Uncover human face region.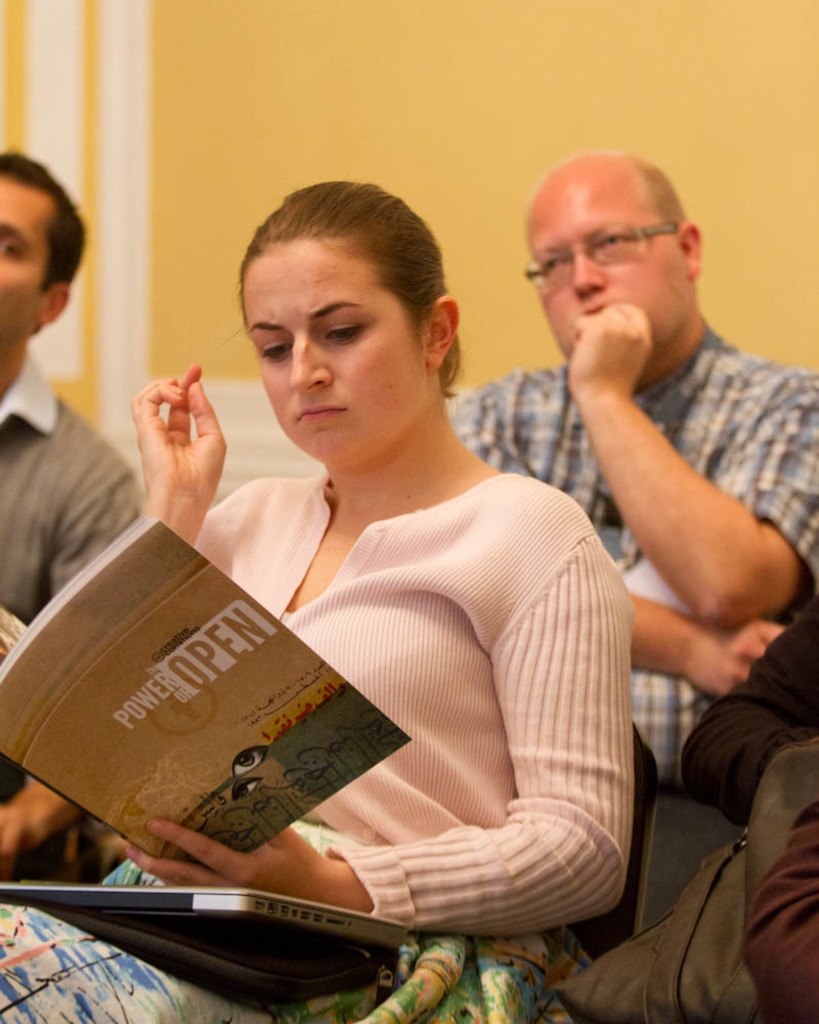
Uncovered: (left=521, top=182, right=697, bottom=382).
